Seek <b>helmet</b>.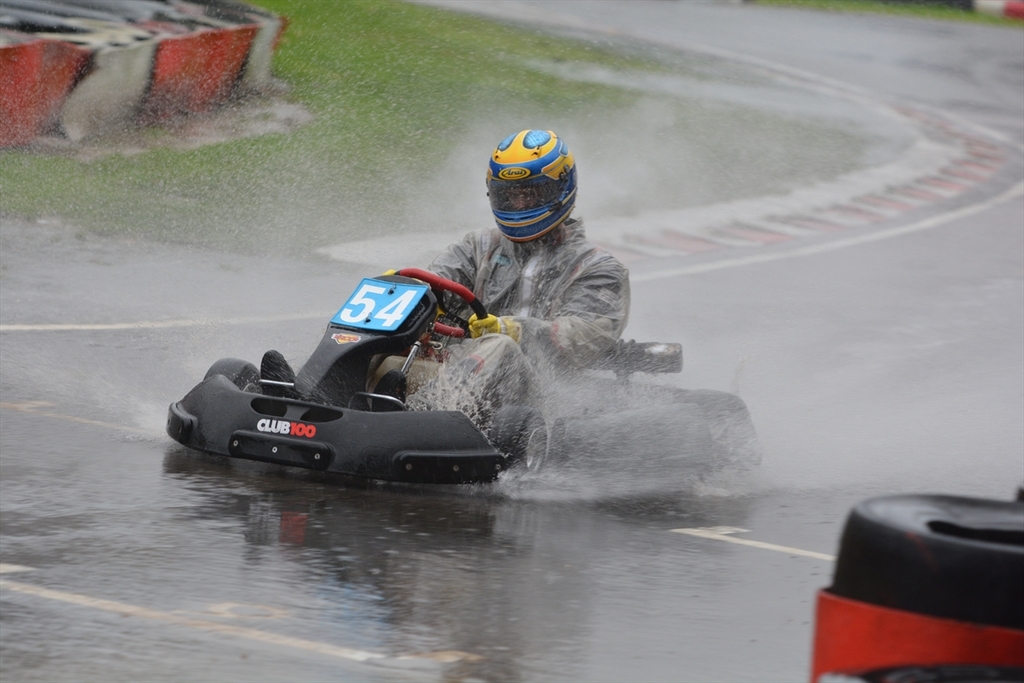
{"left": 483, "top": 125, "right": 576, "bottom": 245}.
